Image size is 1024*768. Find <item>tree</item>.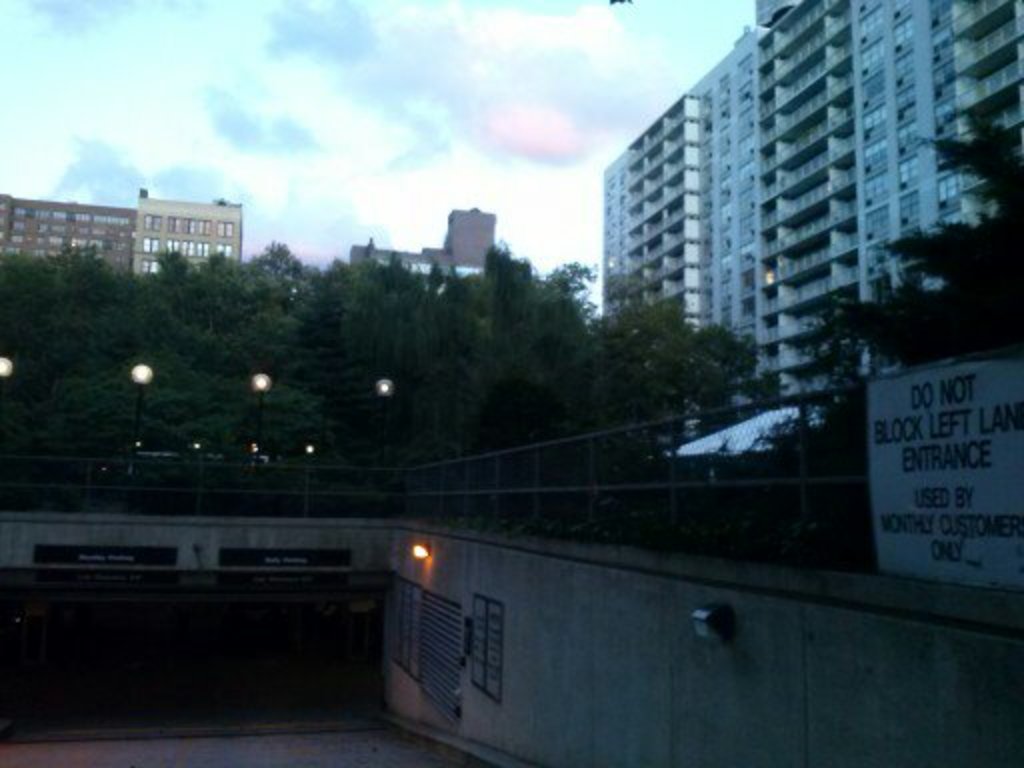
x1=824, y1=106, x2=1022, y2=360.
